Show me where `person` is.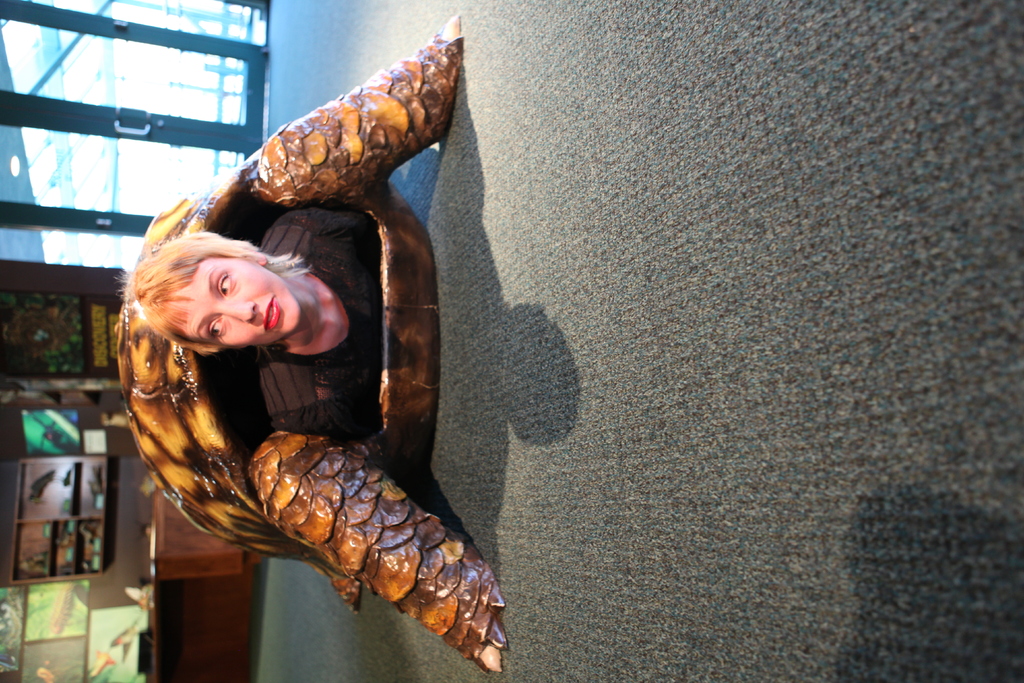
`person` is at crop(112, 204, 381, 443).
